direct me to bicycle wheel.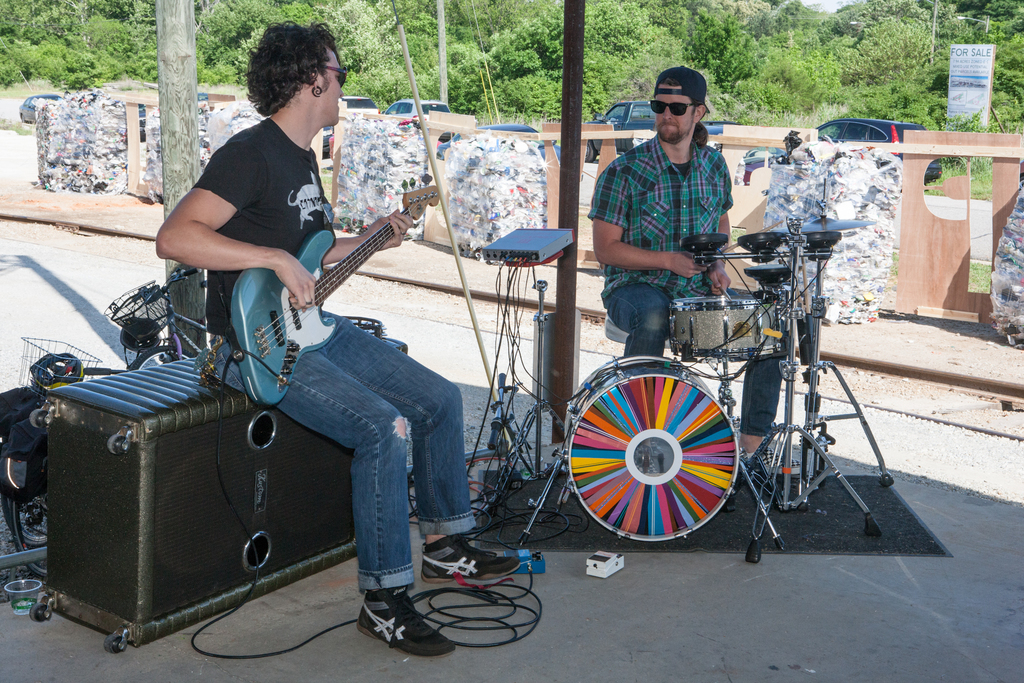
Direction: (left=127, top=344, right=196, bottom=373).
